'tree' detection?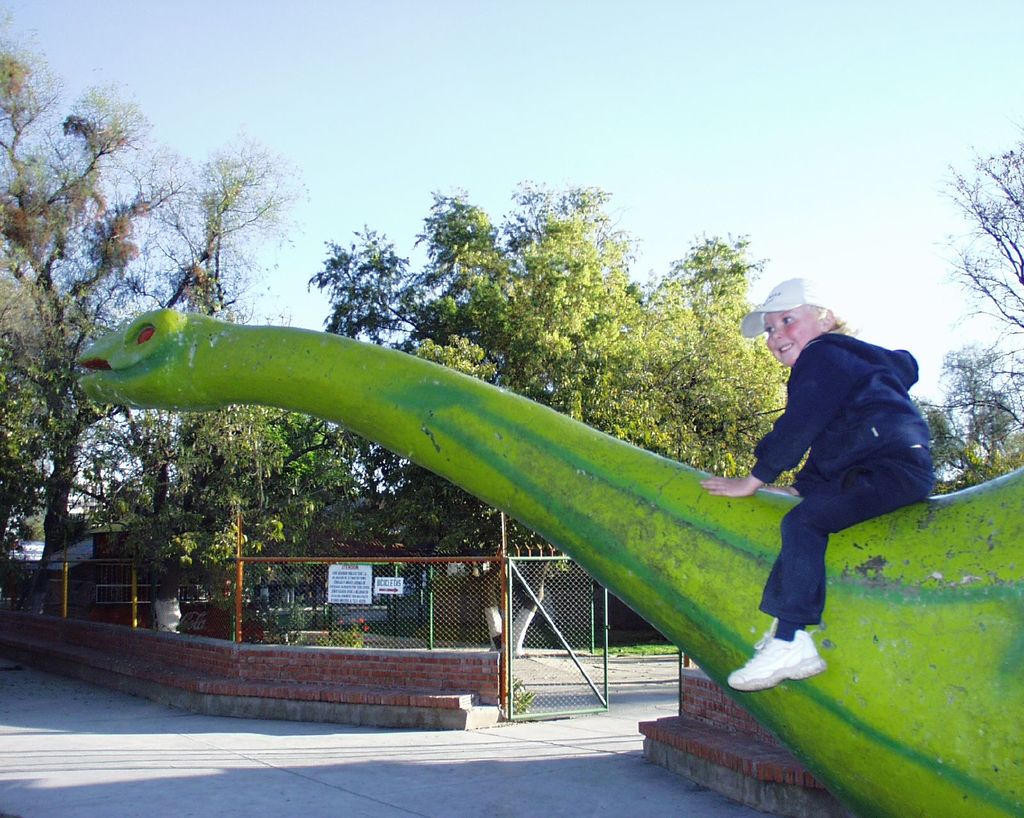
select_region(916, 336, 1023, 490)
